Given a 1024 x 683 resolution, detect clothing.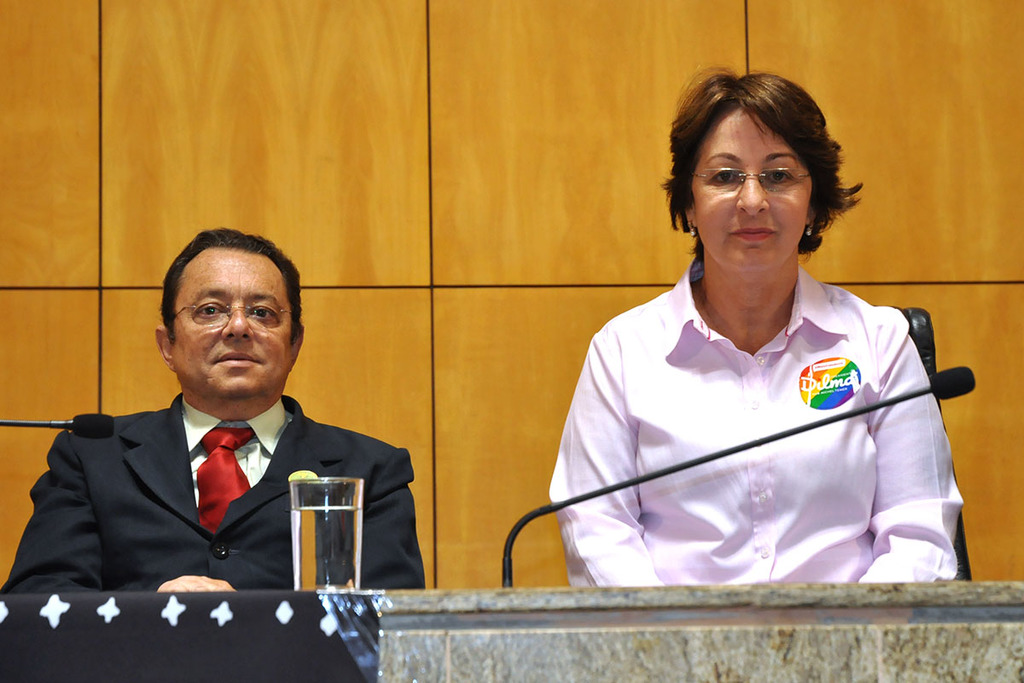
0, 390, 428, 602.
